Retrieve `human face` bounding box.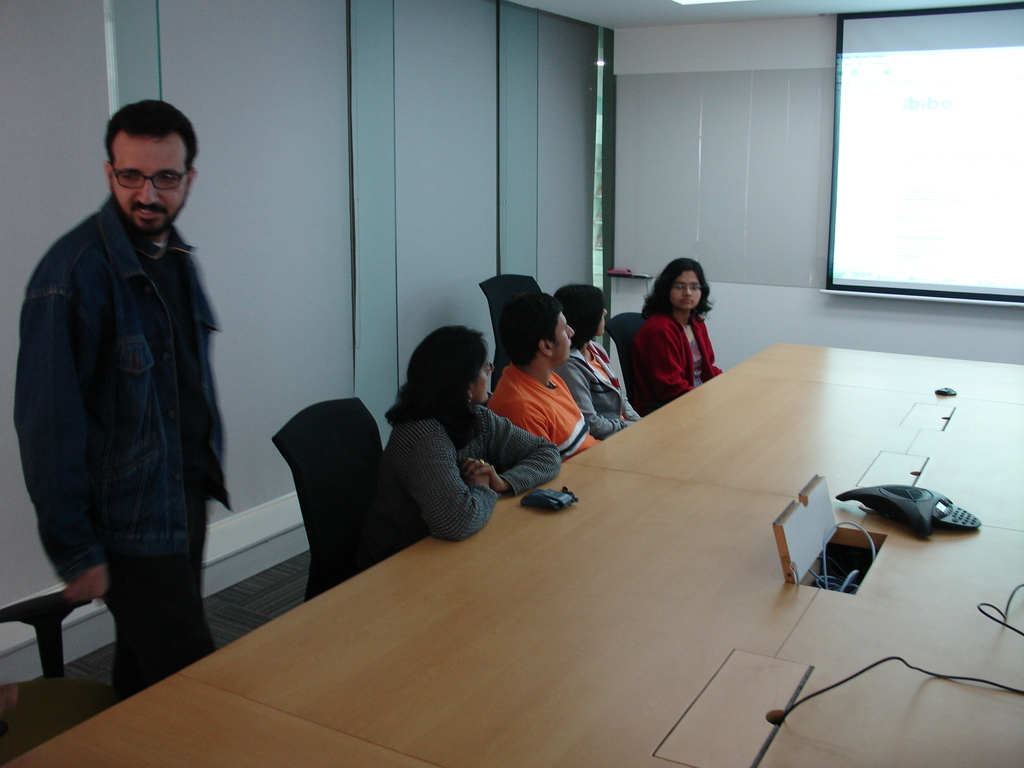
Bounding box: pyautogui.locateOnScreen(548, 308, 579, 363).
